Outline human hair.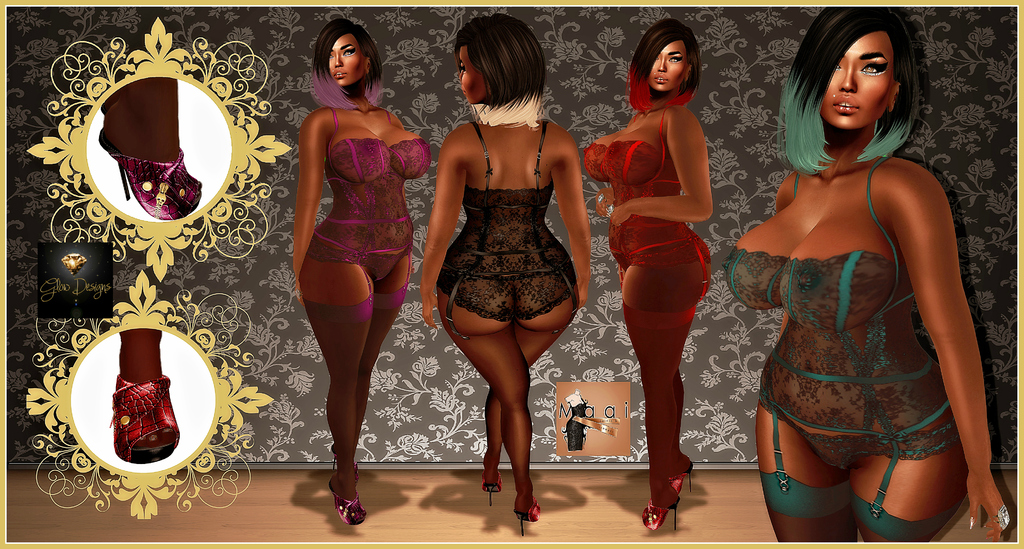
Outline: Rect(780, 8, 921, 193).
